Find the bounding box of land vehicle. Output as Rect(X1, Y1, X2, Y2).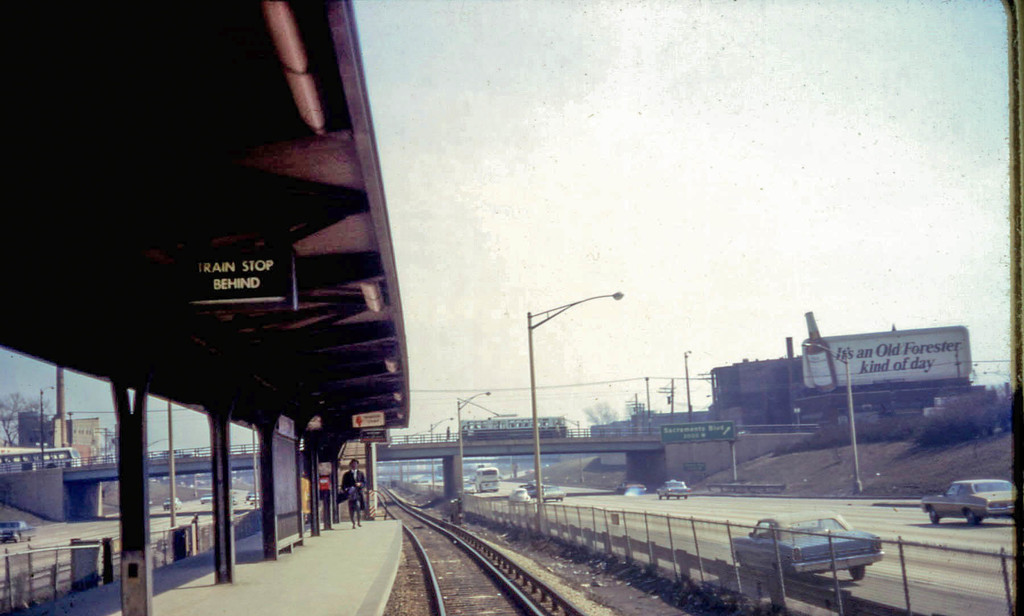
Rect(933, 481, 1023, 537).
